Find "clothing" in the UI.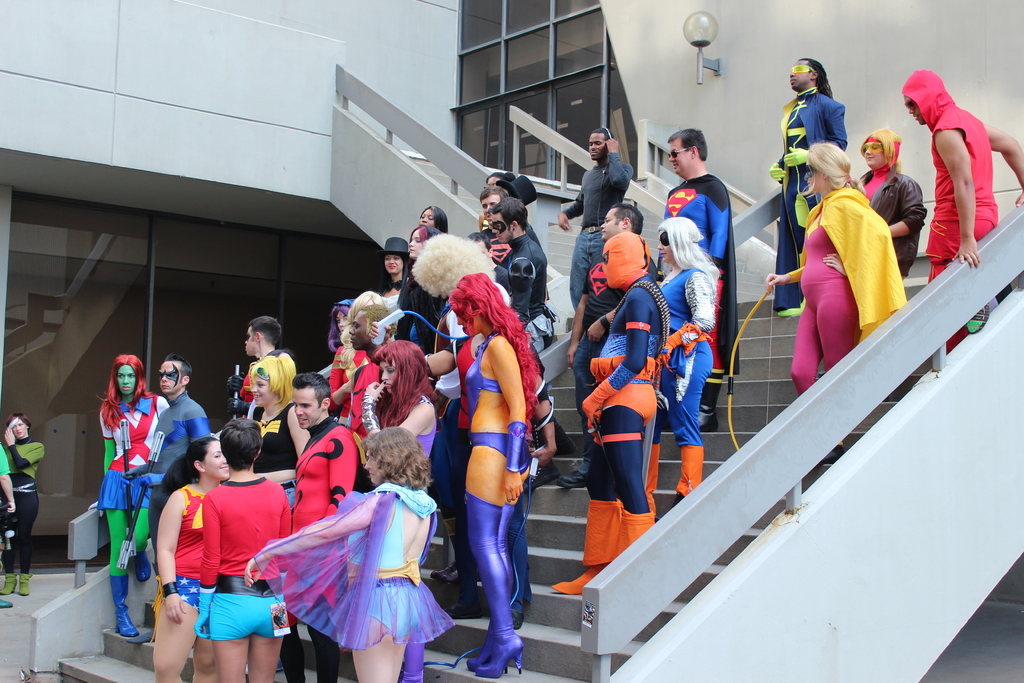
UI element at left=252, top=406, right=300, bottom=505.
